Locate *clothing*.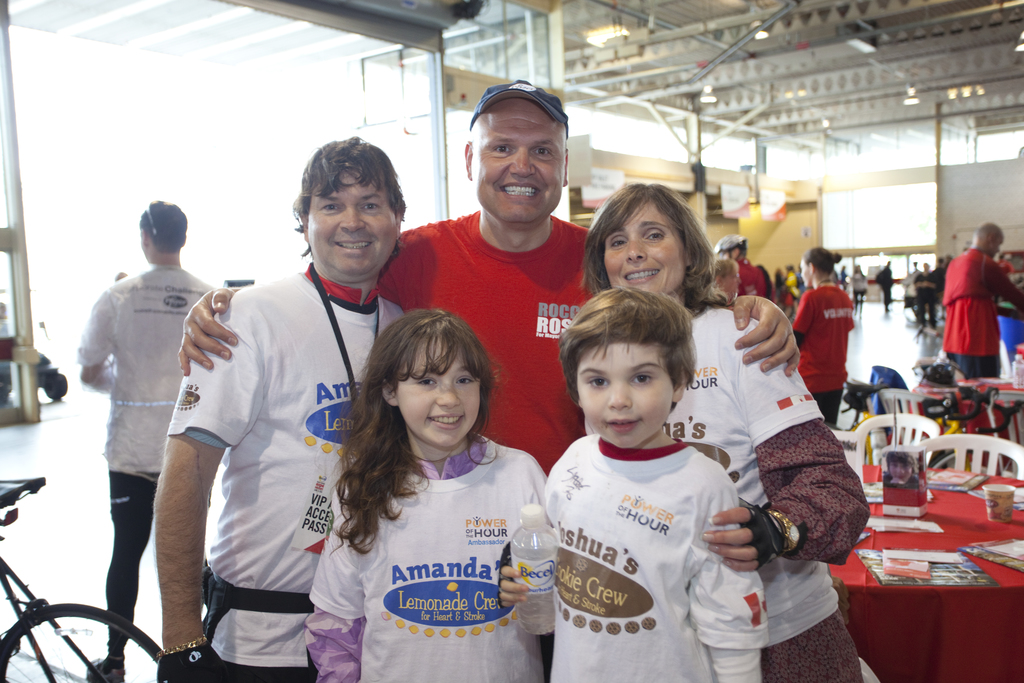
Bounding box: BBox(387, 211, 590, 469).
